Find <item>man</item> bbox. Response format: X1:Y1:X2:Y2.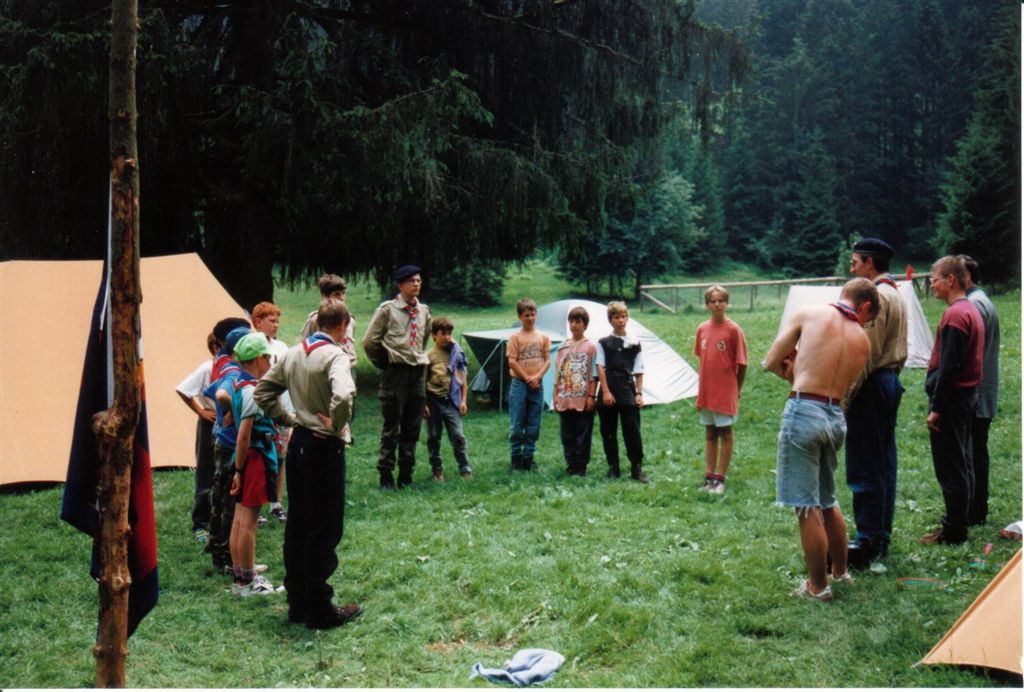
920:255:982:544.
